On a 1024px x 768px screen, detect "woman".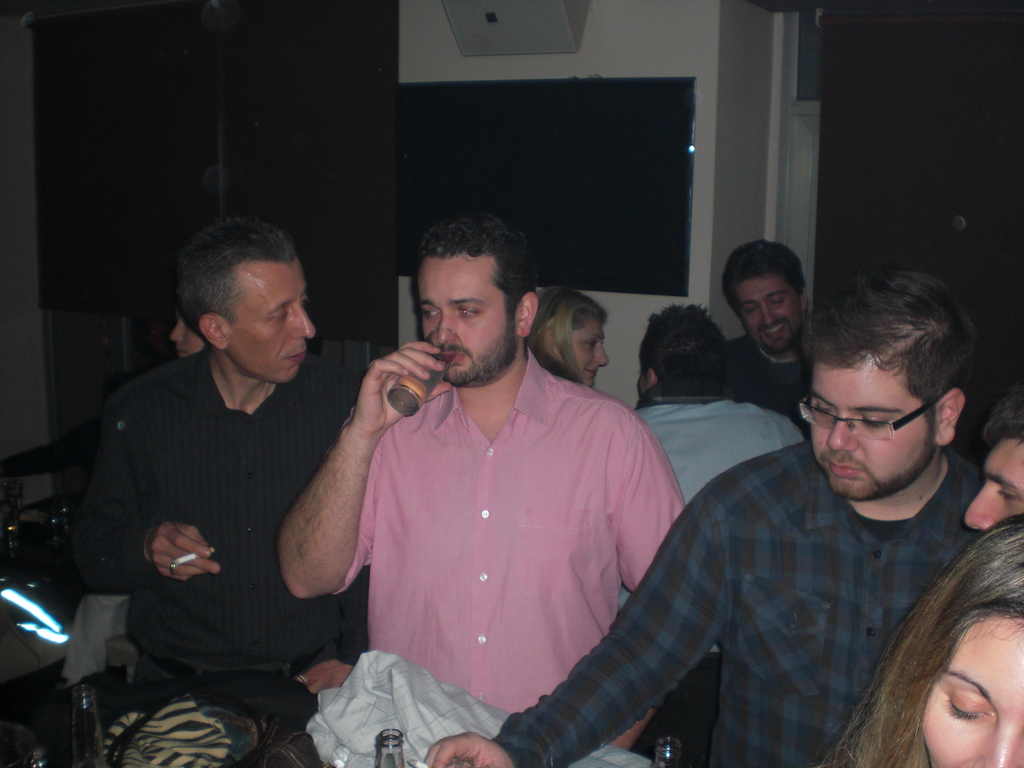
bbox=[525, 278, 618, 394].
